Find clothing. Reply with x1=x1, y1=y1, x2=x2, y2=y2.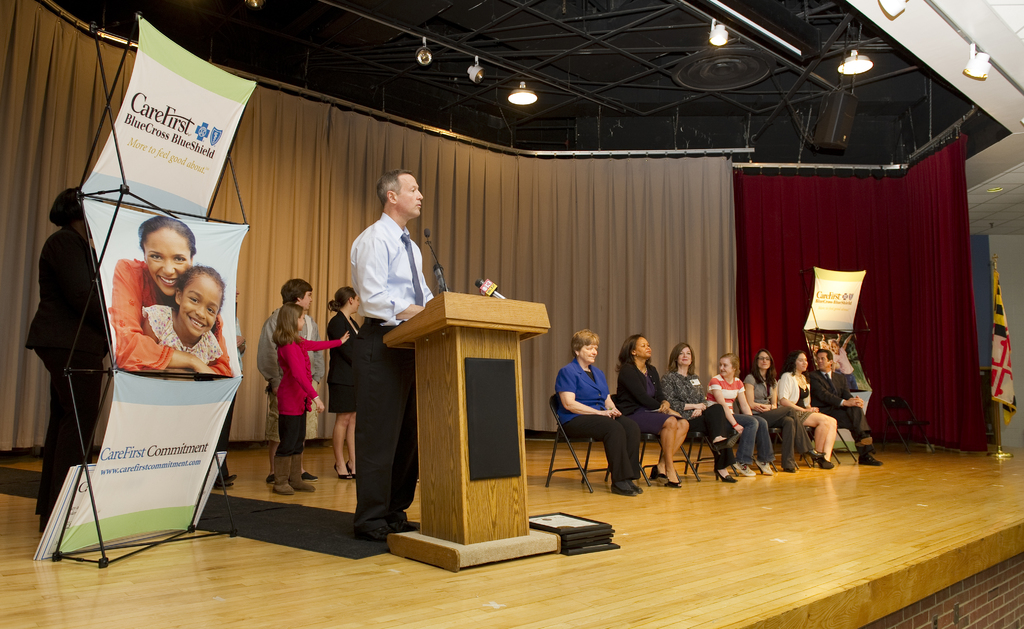
x1=27, y1=228, x2=111, y2=518.
